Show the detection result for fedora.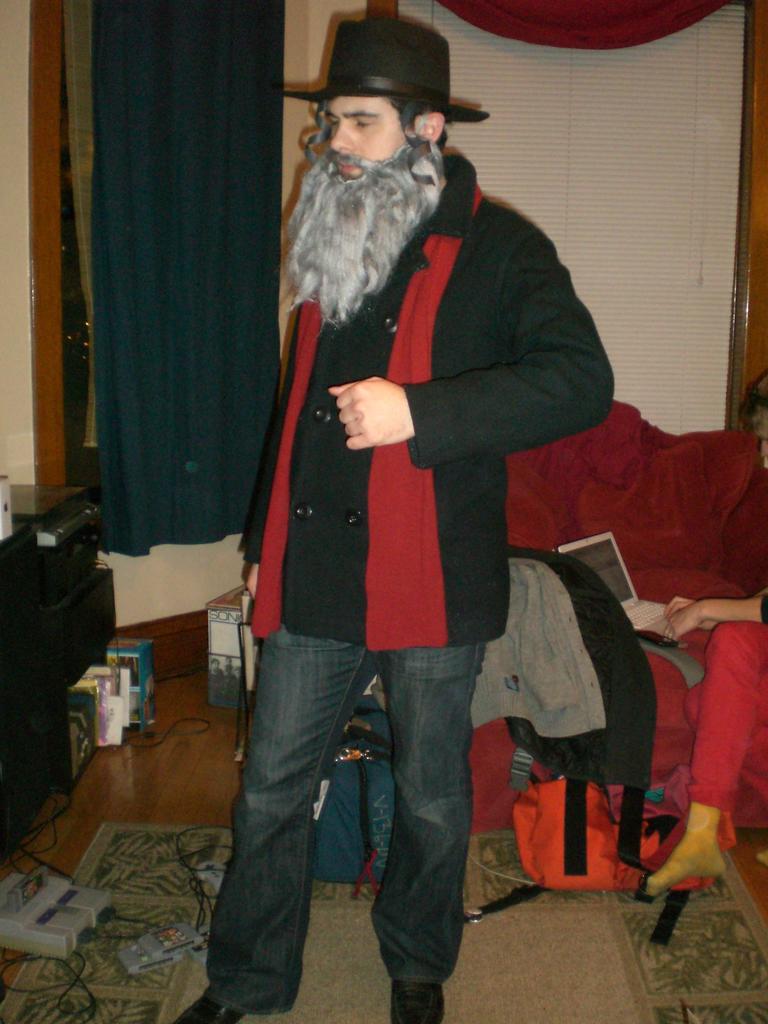
(x1=284, y1=11, x2=486, y2=120).
